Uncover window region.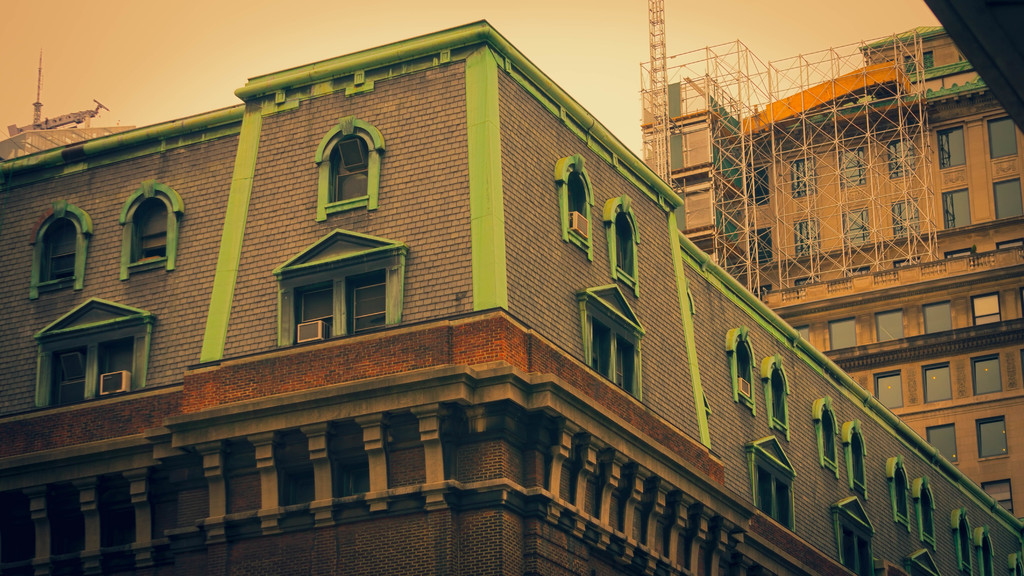
Uncovered: left=991, top=177, right=1023, bottom=218.
